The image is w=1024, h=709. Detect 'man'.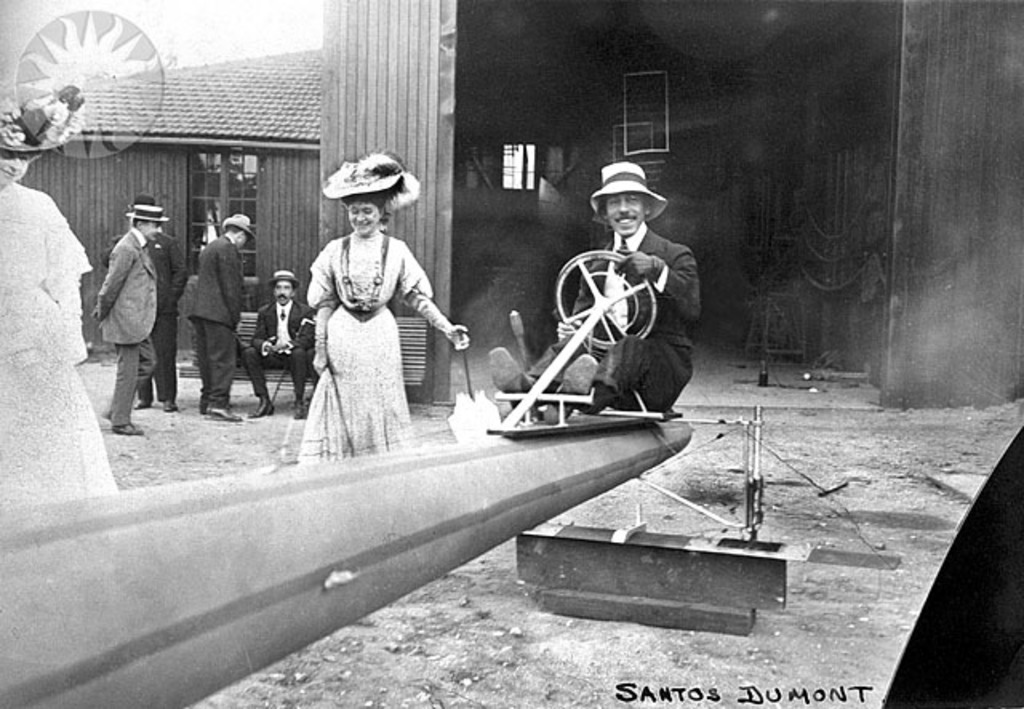
Detection: 486, 163, 701, 394.
